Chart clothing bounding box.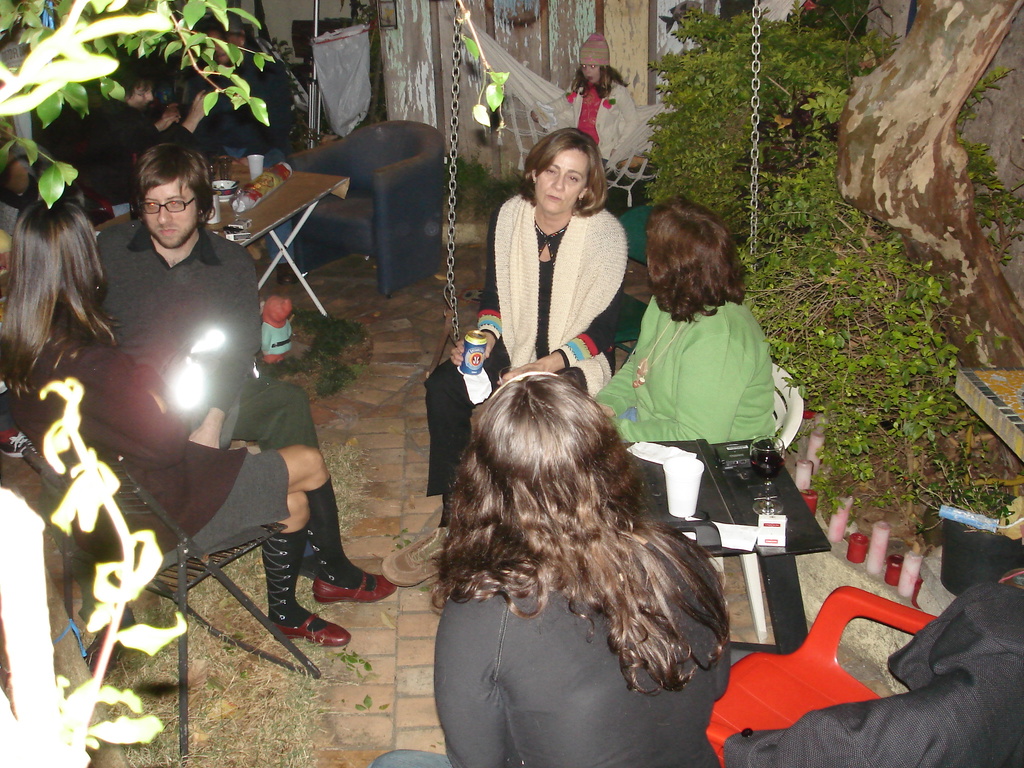
Charted: 608,282,799,467.
